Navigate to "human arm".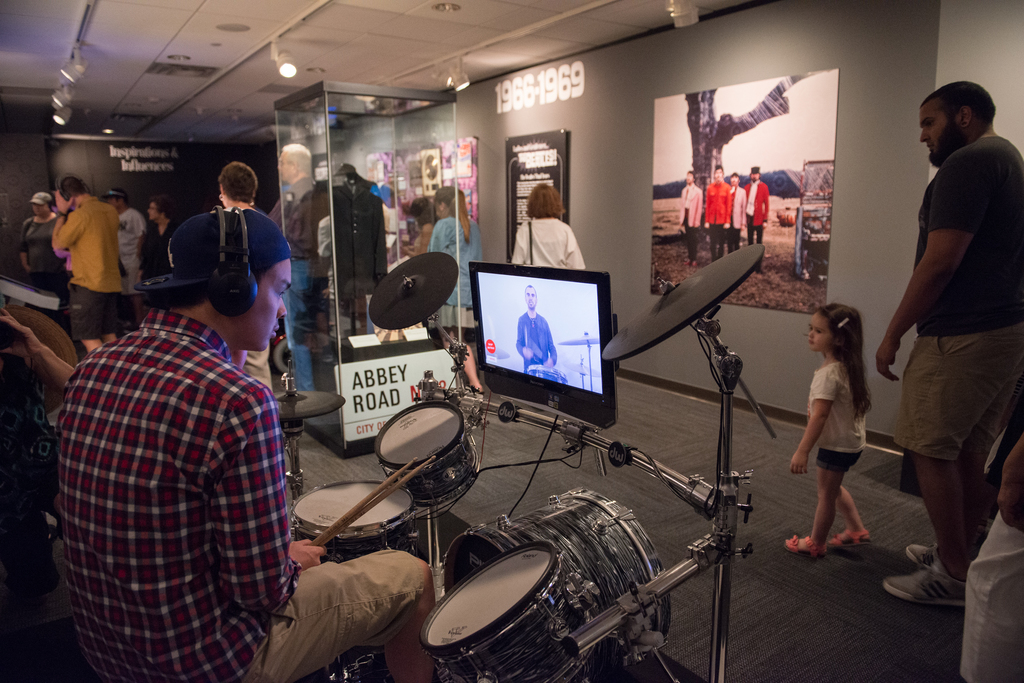
Navigation target: bbox(741, 189, 749, 229).
